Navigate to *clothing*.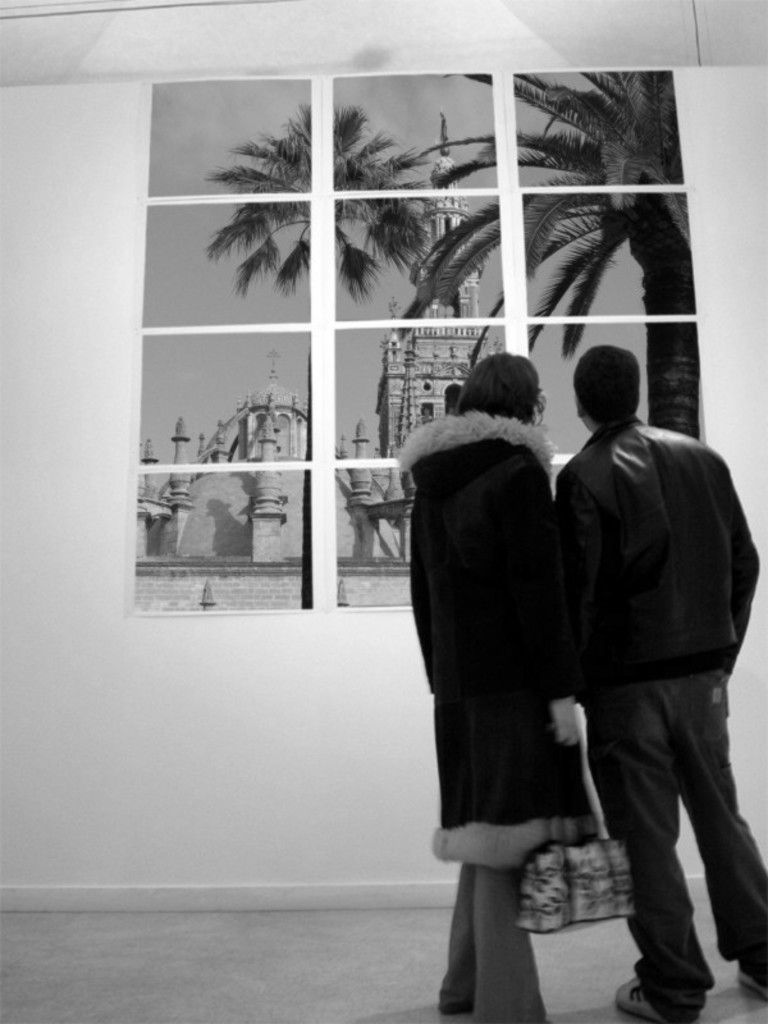
Navigation target: <bbox>554, 416, 767, 1023</bbox>.
